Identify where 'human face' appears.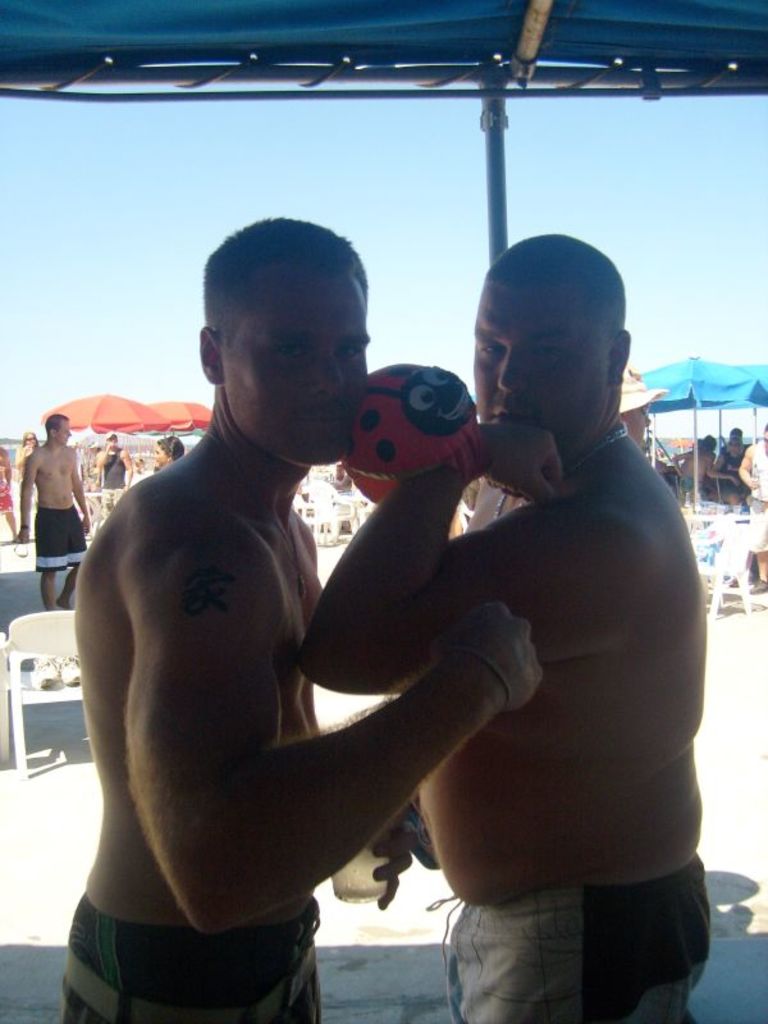
Appears at BBox(471, 283, 607, 442).
